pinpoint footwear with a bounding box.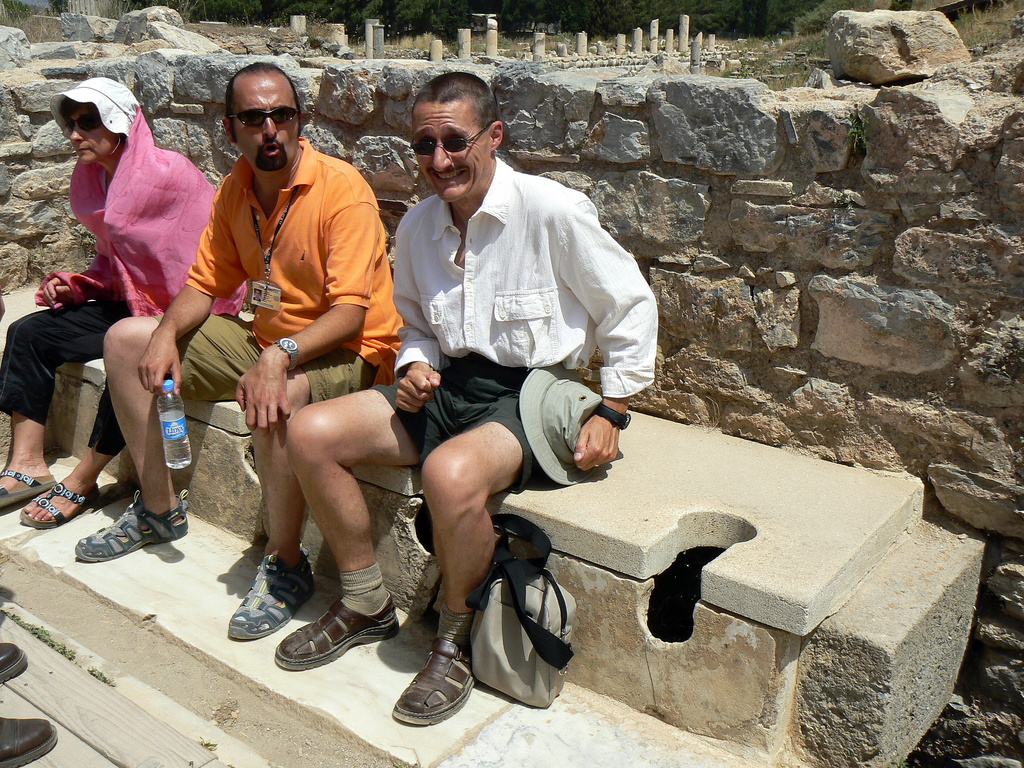
(left=77, top=495, right=195, bottom=564).
